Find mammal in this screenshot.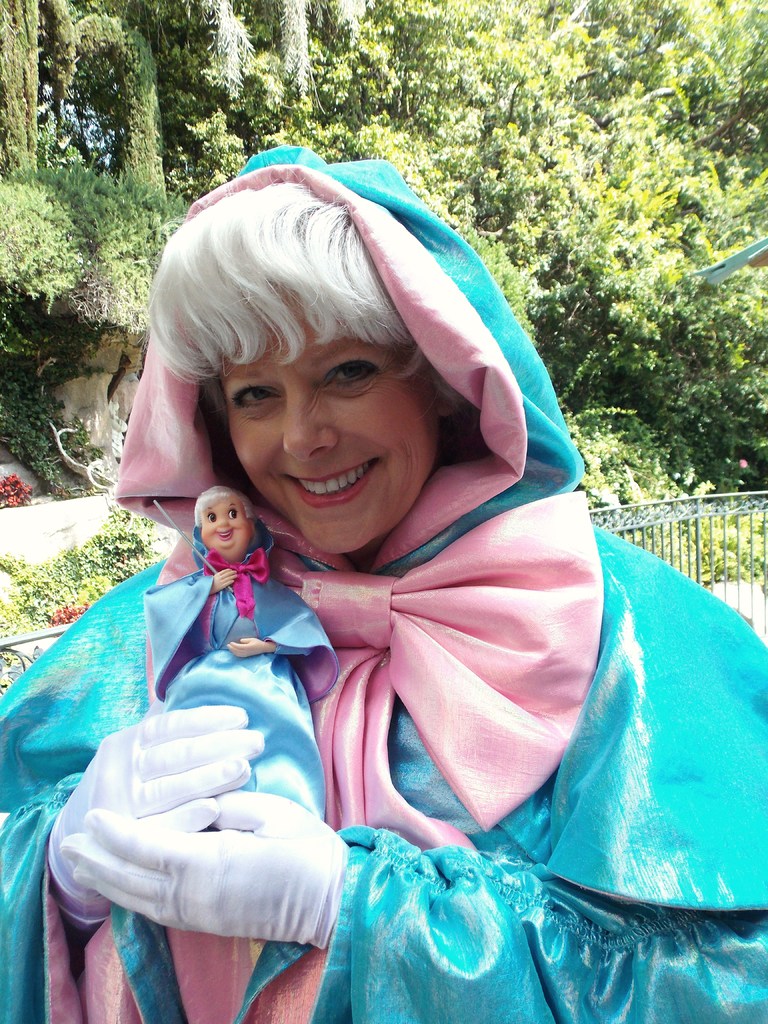
The bounding box for mammal is <region>130, 478, 341, 1015</region>.
